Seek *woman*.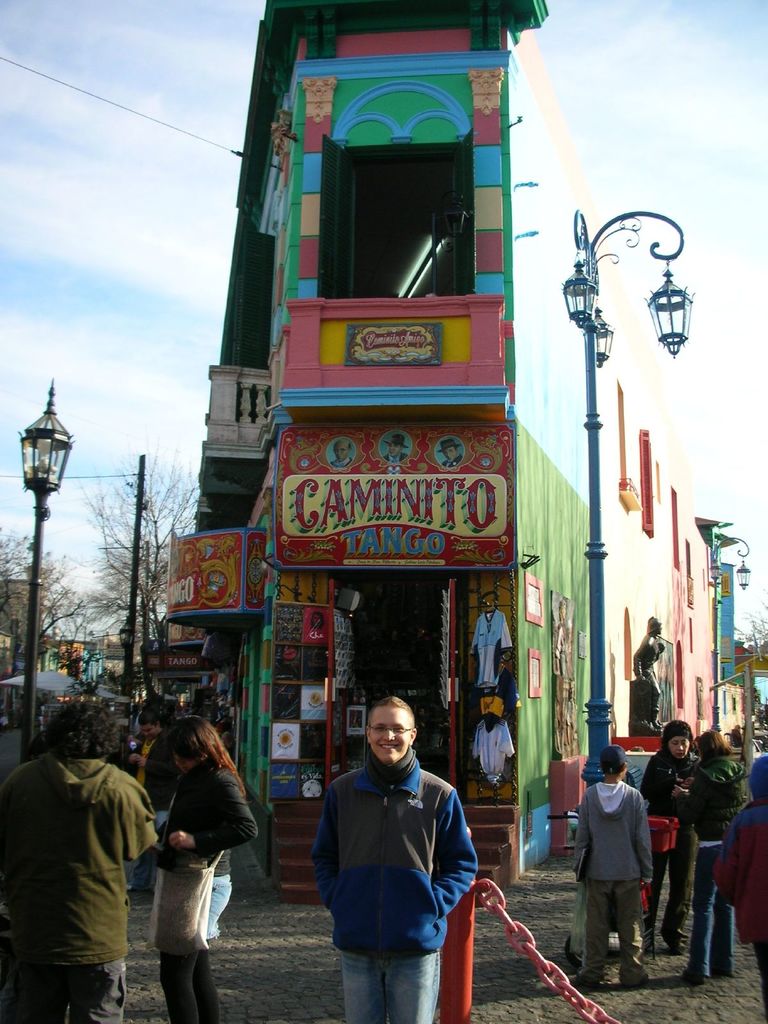
{"left": 310, "top": 695, "right": 474, "bottom": 1023}.
